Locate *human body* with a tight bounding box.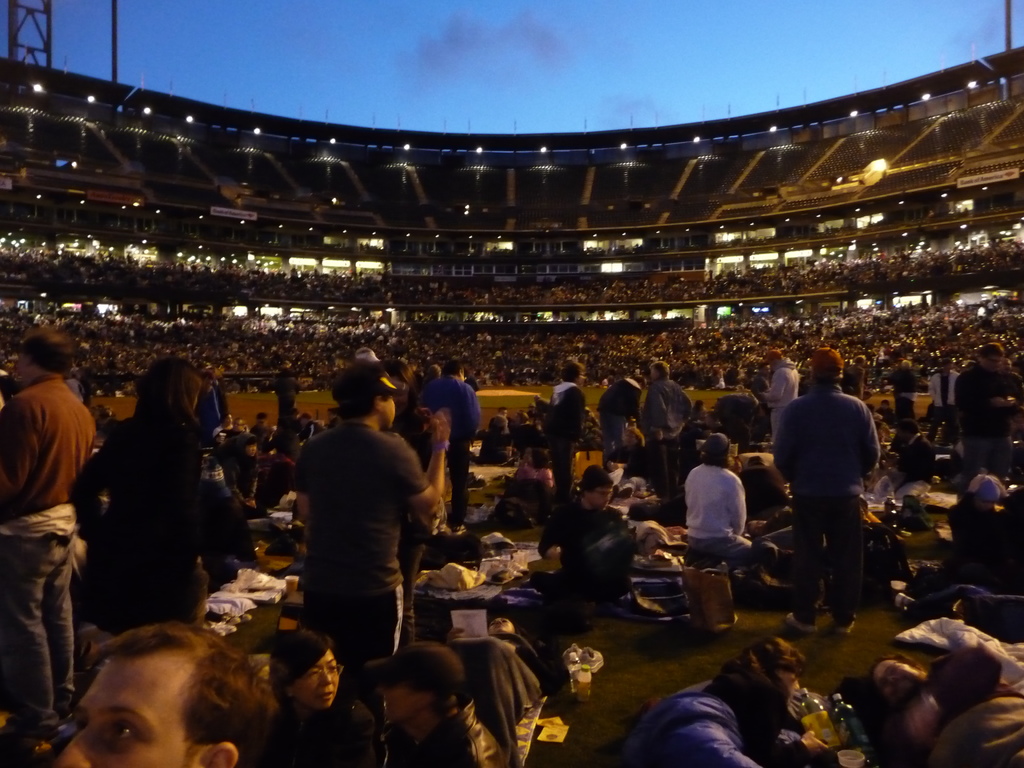
<bbox>198, 321, 214, 335</bbox>.
